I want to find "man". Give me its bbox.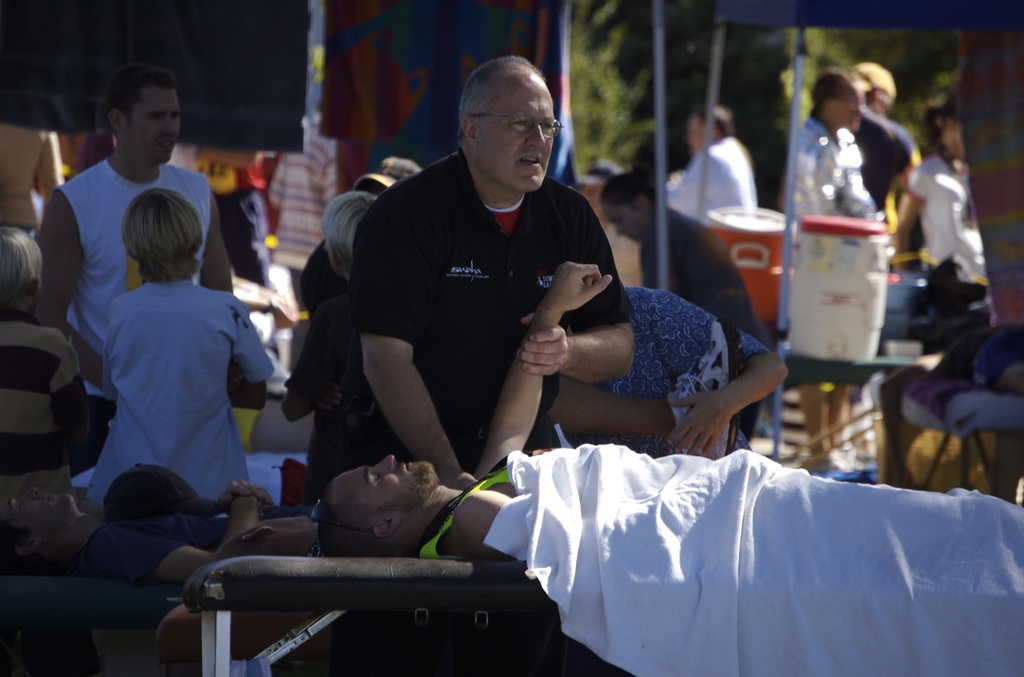
[x1=321, y1=264, x2=1023, y2=617].
